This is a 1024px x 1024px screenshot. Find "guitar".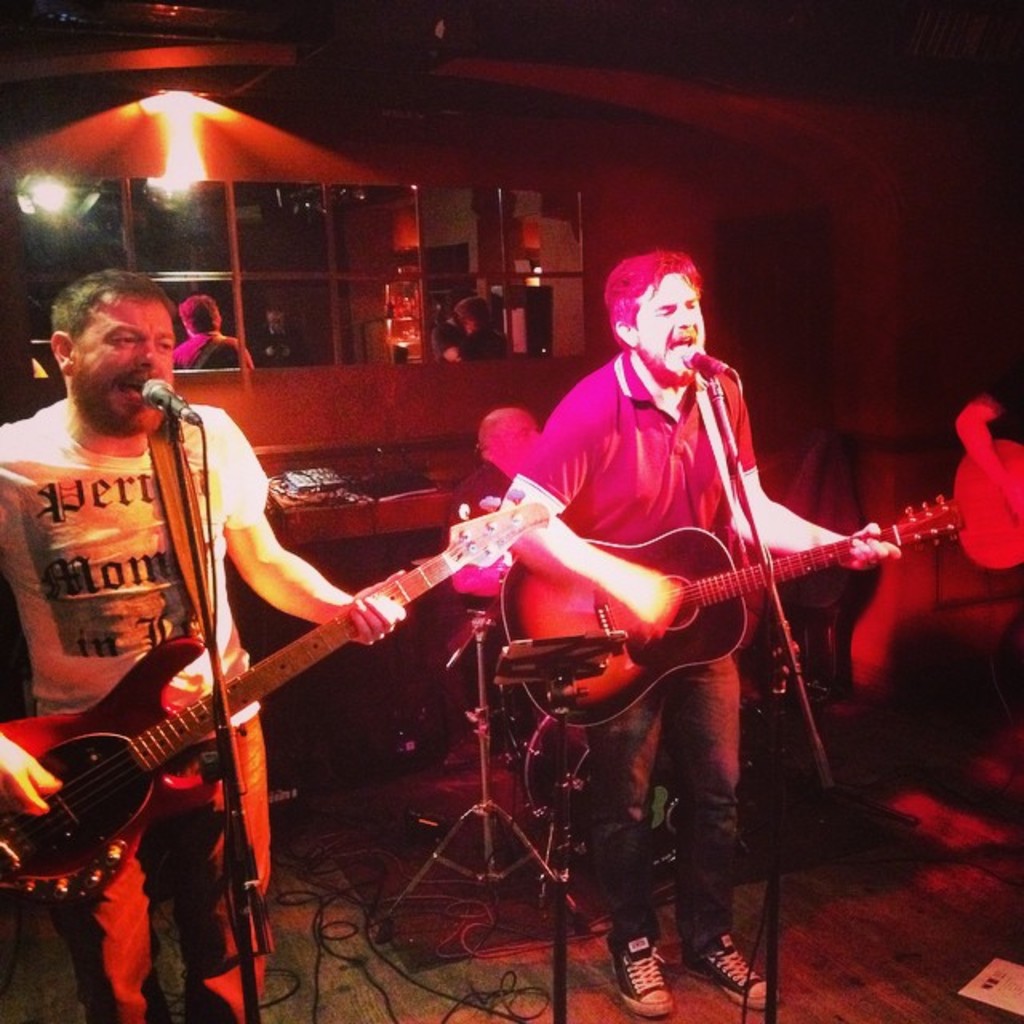
Bounding box: l=0, t=477, r=571, b=915.
